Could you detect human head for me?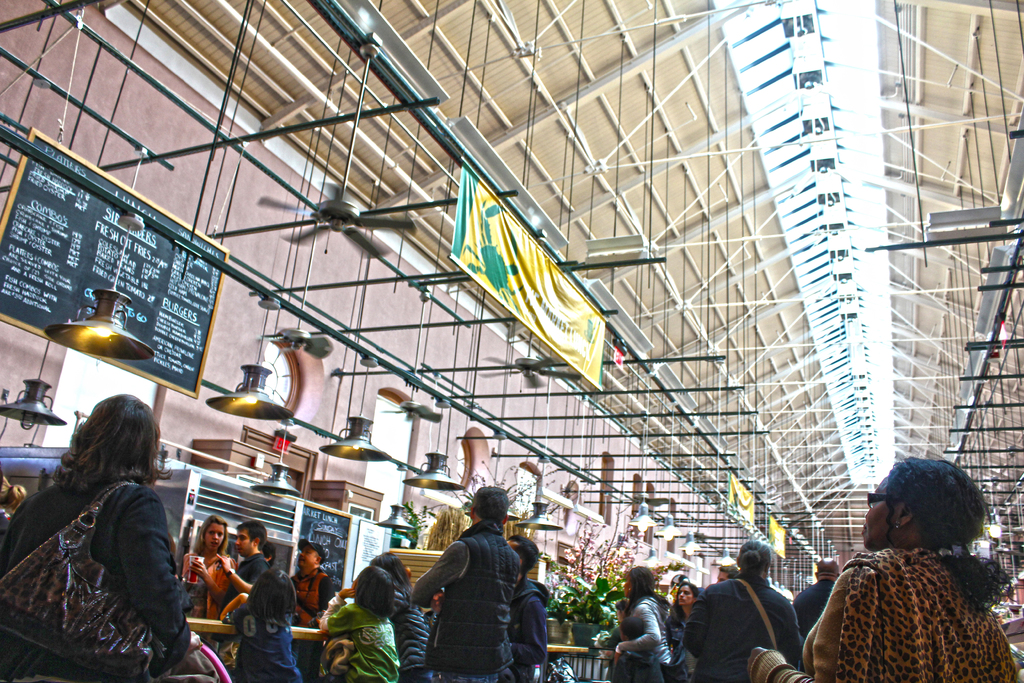
Detection result: x1=237 y1=523 x2=273 y2=563.
